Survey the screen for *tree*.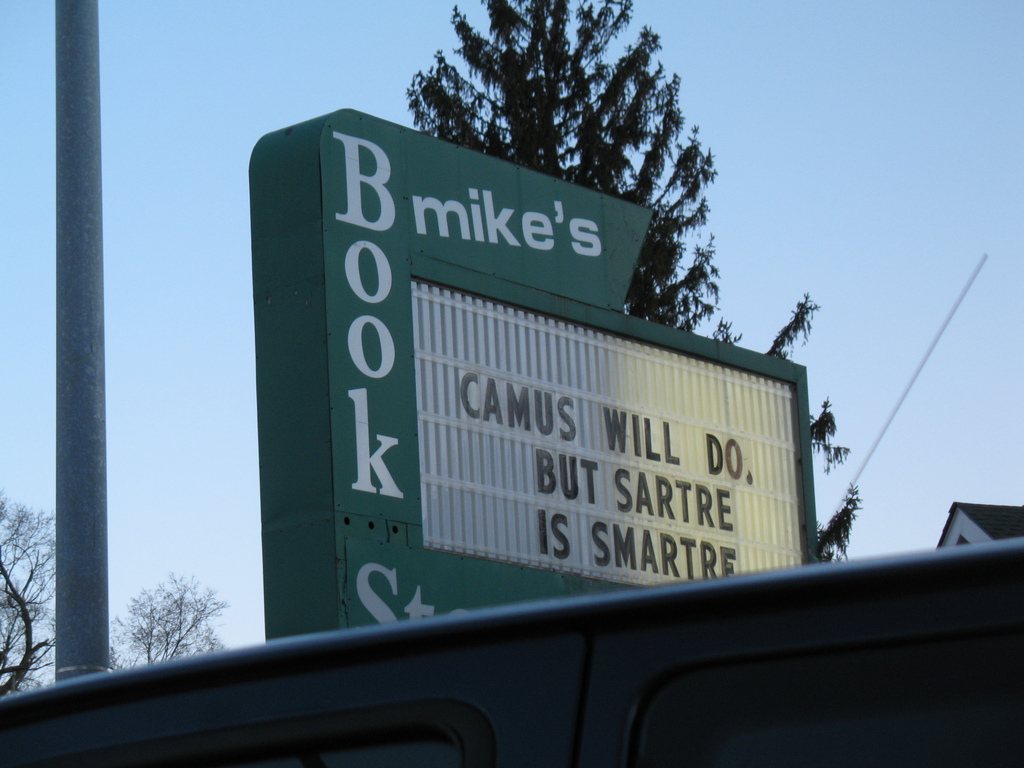
Survey found: [left=403, top=0, right=862, bottom=556].
